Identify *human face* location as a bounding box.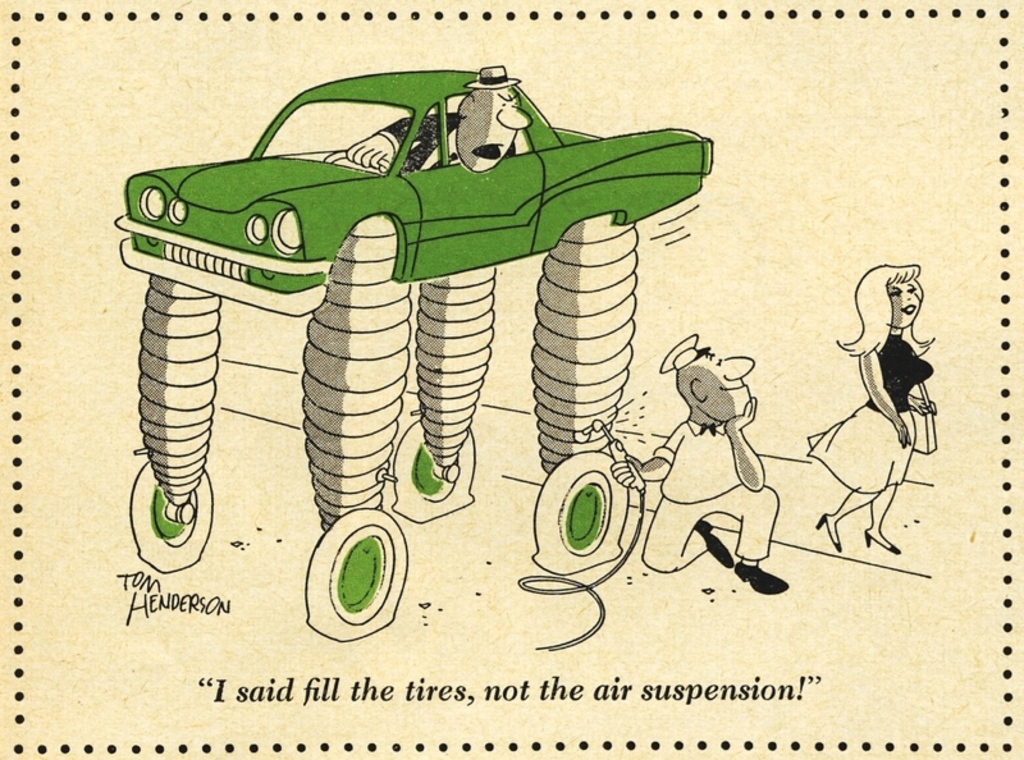
box=[454, 81, 526, 170].
